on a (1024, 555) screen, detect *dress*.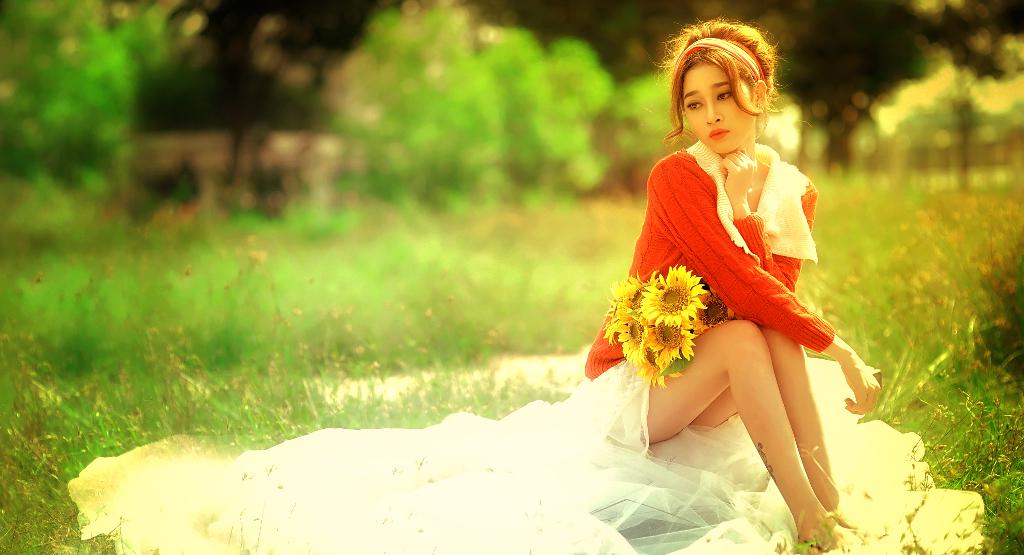
{"left": 203, "top": 137, "right": 989, "bottom": 554}.
